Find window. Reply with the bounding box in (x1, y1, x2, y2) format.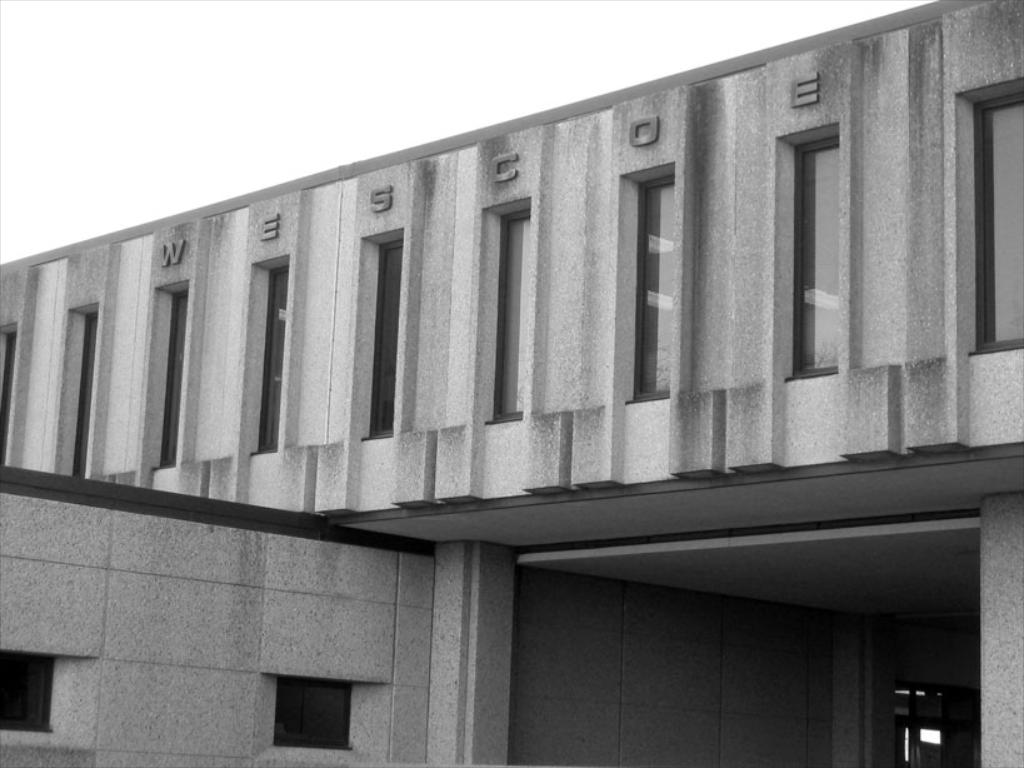
(258, 670, 361, 753).
